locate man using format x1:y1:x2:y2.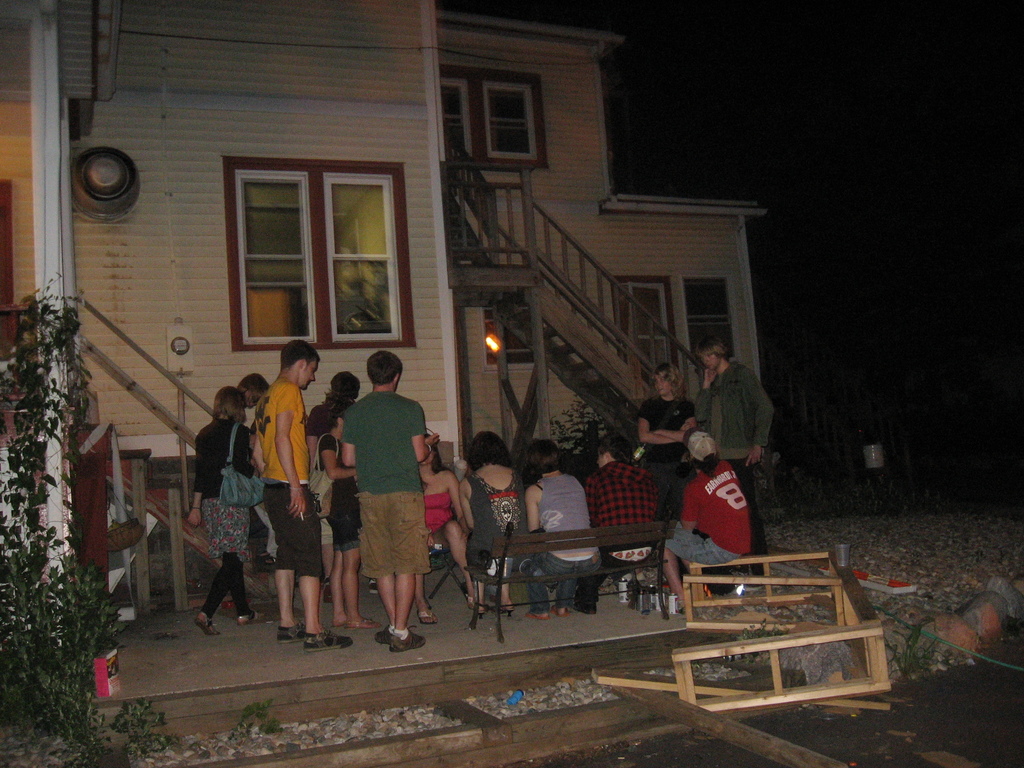
255:342:353:653.
